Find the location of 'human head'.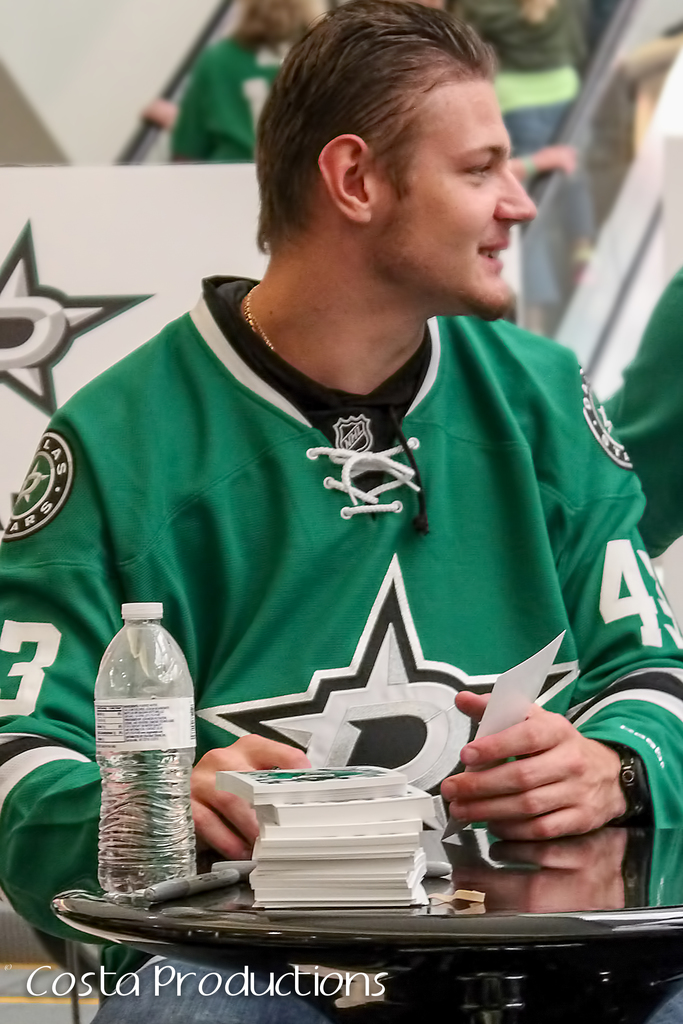
Location: Rect(263, 4, 533, 297).
